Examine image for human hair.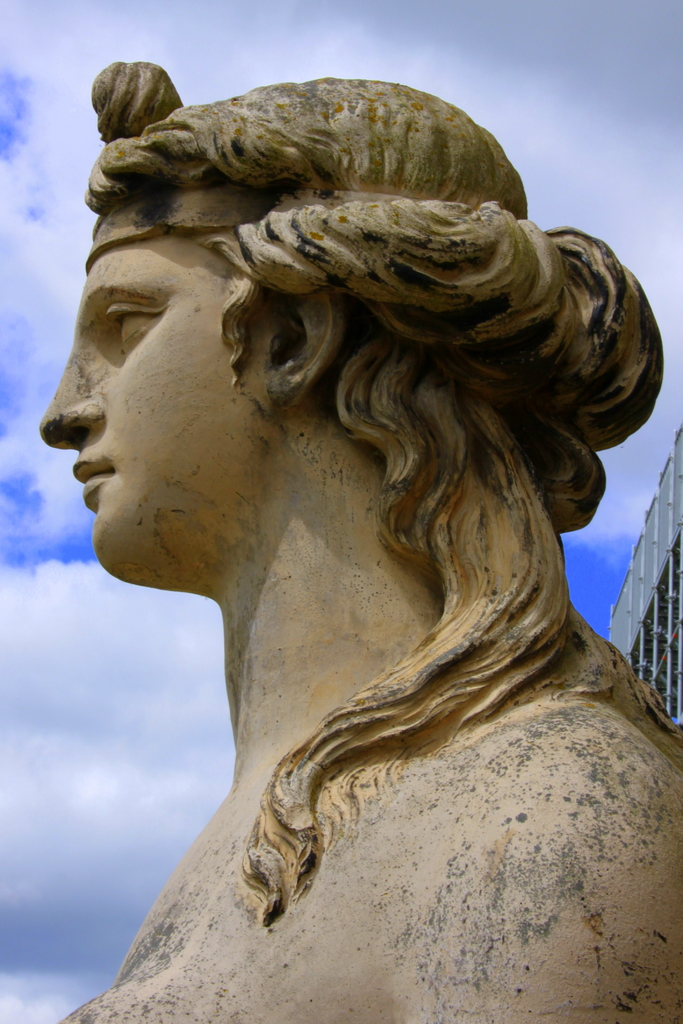
Examination result: [37, 57, 675, 940].
